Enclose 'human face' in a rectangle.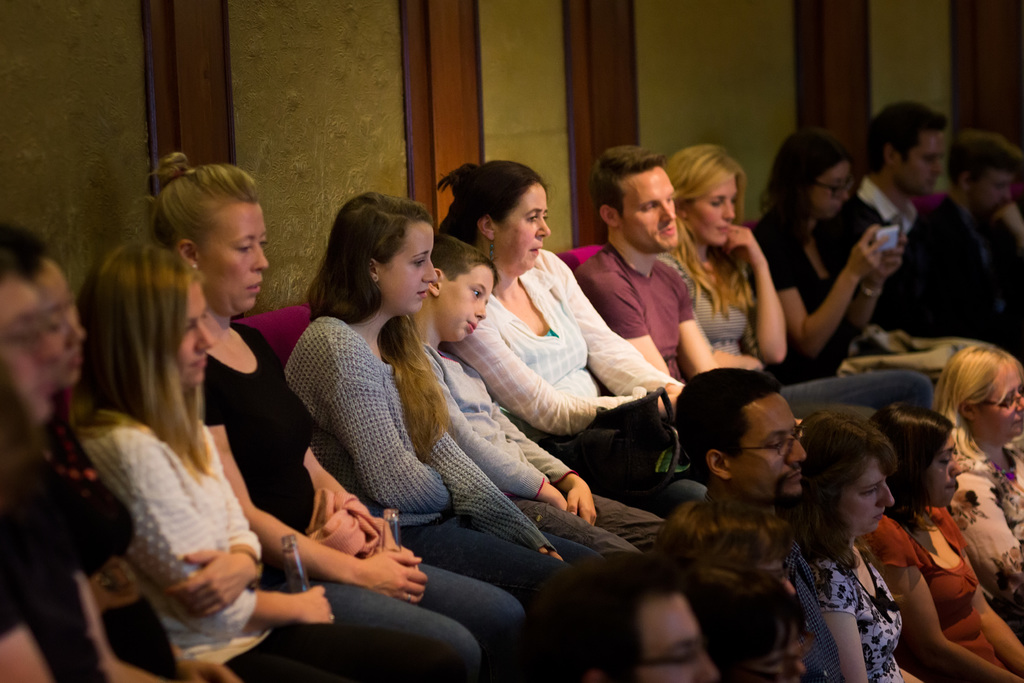
bbox=[435, 267, 490, 341].
